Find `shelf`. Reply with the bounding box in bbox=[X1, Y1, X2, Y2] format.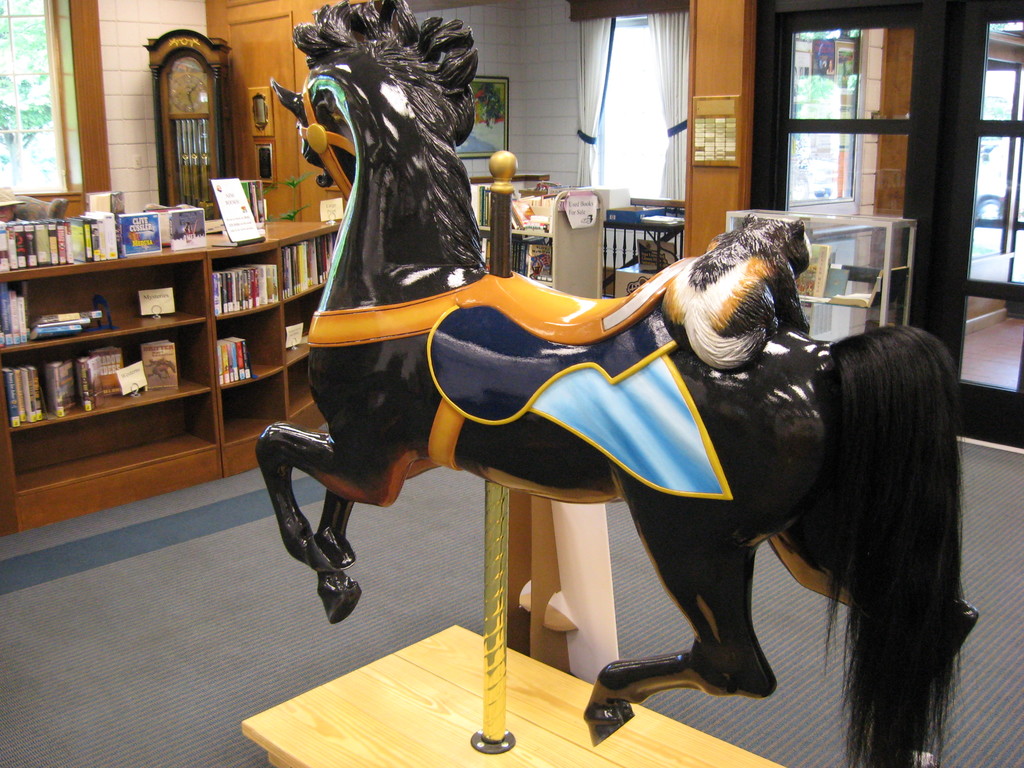
bbox=[0, 368, 228, 495].
